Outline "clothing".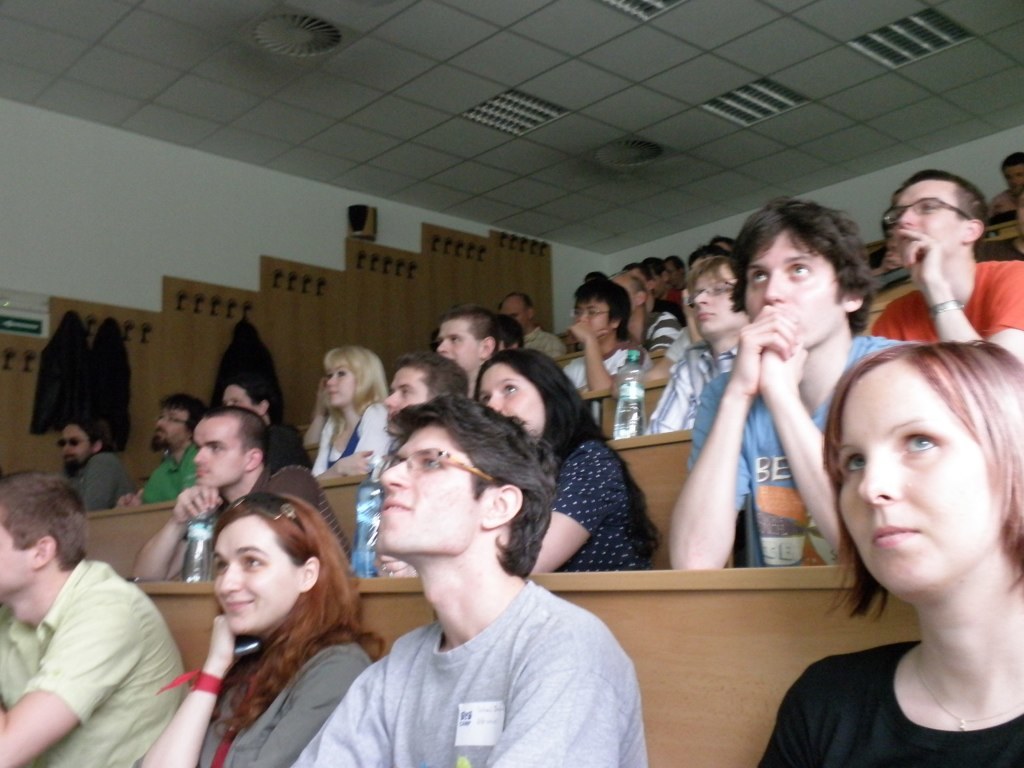
Outline: locate(639, 309, 682, 355).
